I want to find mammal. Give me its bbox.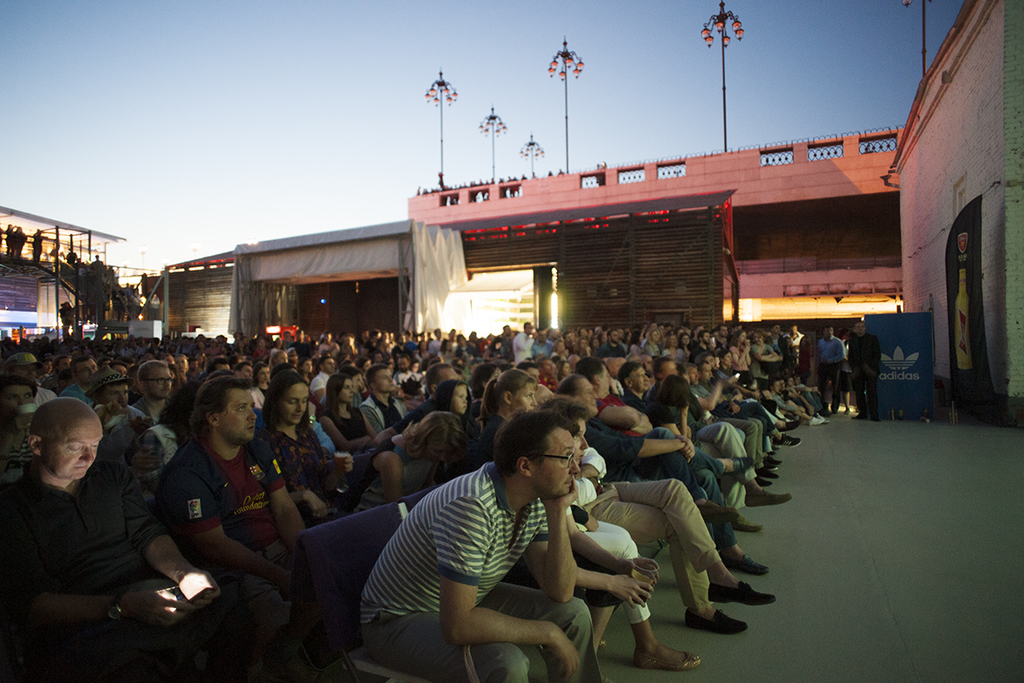
x1=31 y1=229 x2=41 y2=262.
